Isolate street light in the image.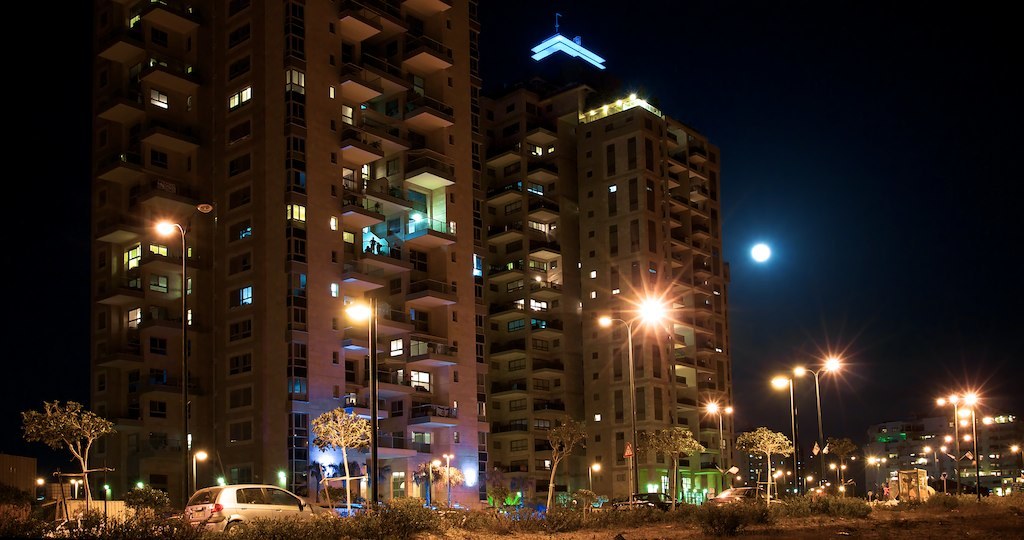
Isolated region: locate(67, 470, 83, 505).
